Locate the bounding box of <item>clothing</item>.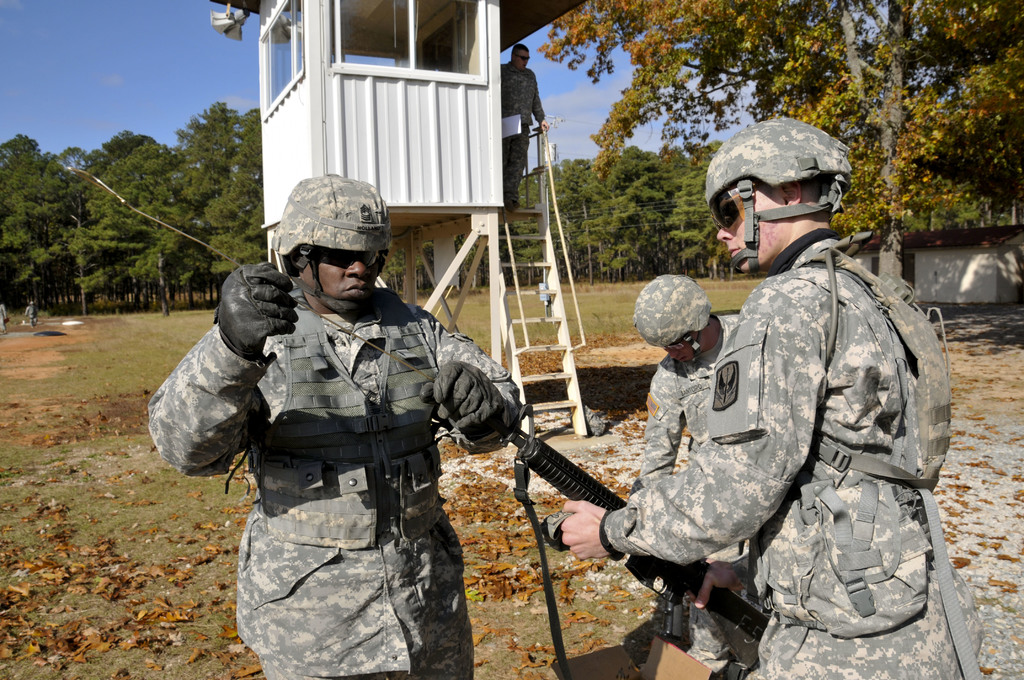
Bounding box: left=636, top=248, right=997, bottom=636.
